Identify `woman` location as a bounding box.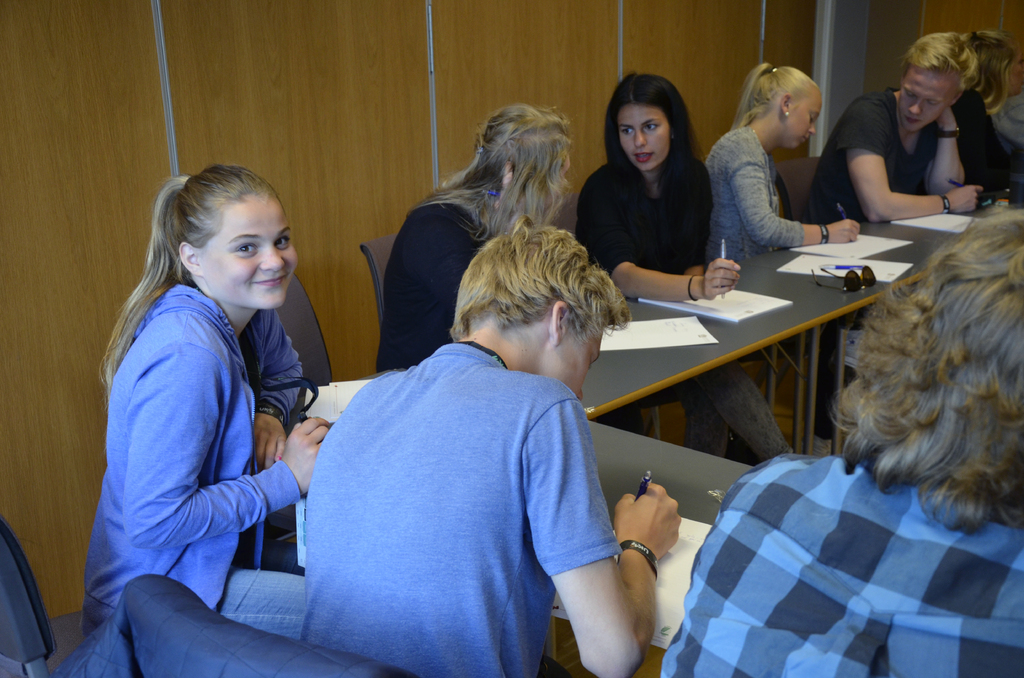
376:99:581:376.
